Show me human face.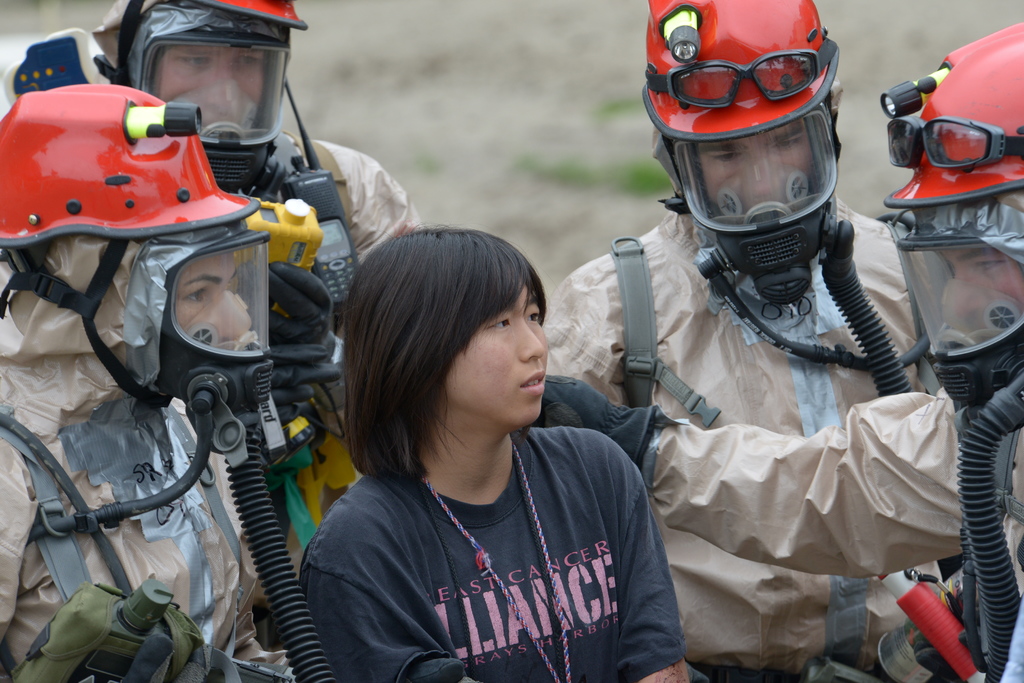
human face is here: crop(931, 241, 1023, 342).
